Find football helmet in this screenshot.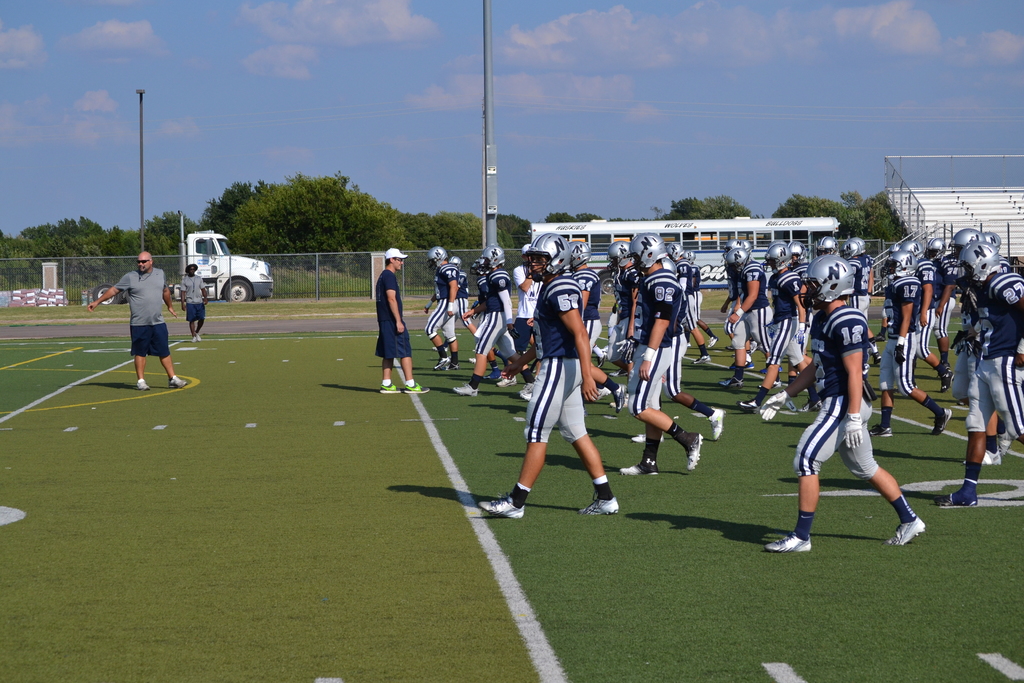
The bounding box for football helmet is region(880, 252, 918, 281).
